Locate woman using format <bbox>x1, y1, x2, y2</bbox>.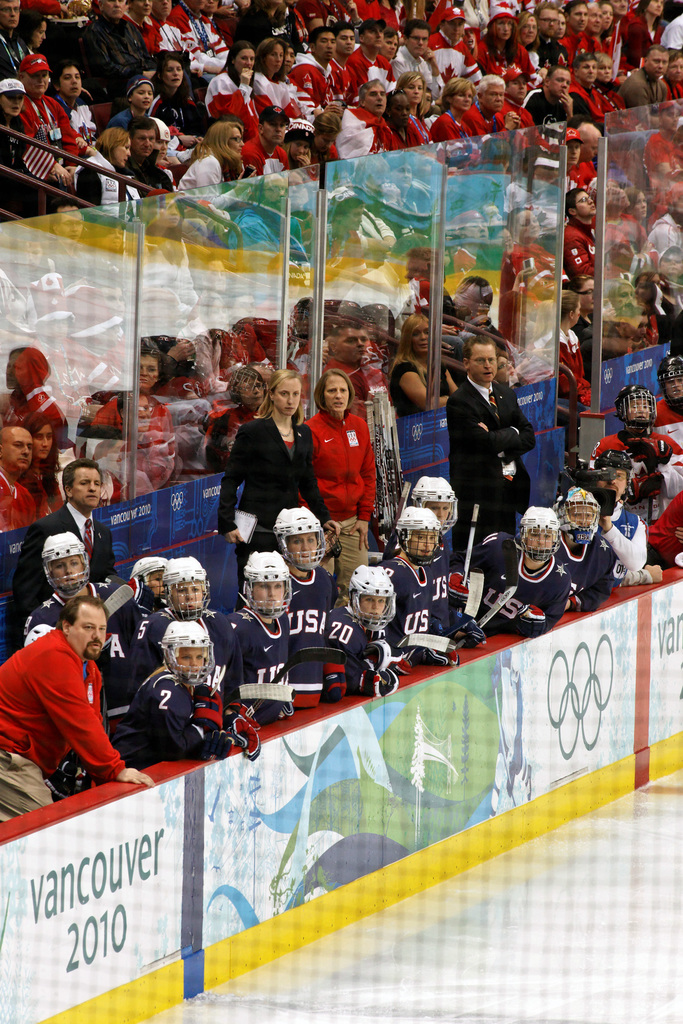
<bbox>520, 13, 539, 63</bbox>.
